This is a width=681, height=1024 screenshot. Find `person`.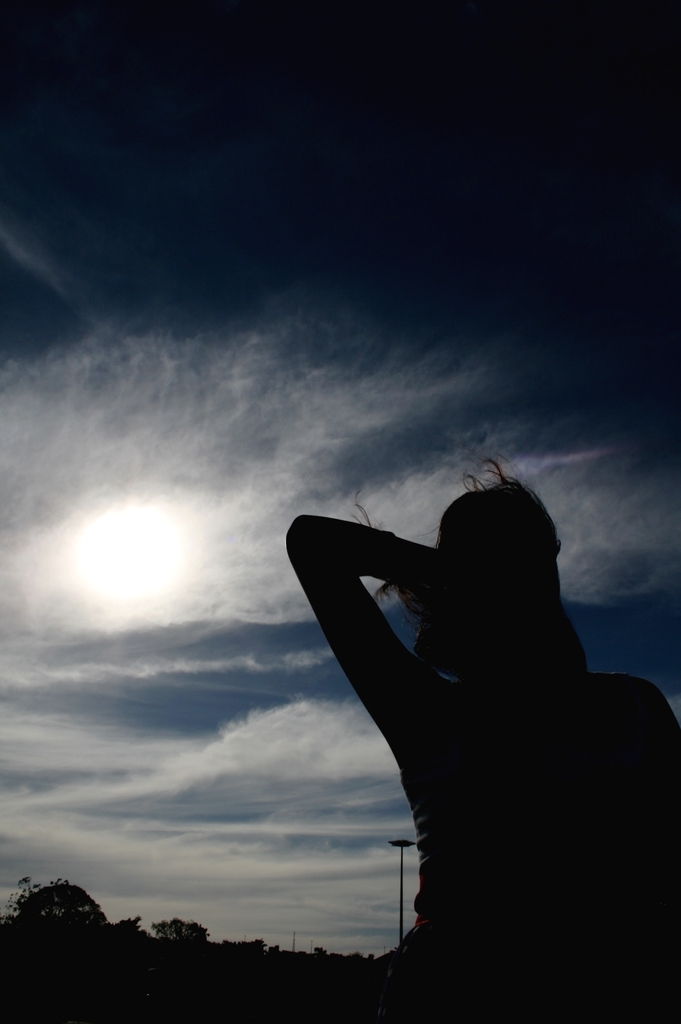
Bounding box: l=283, t=432, r=672, b=992.
